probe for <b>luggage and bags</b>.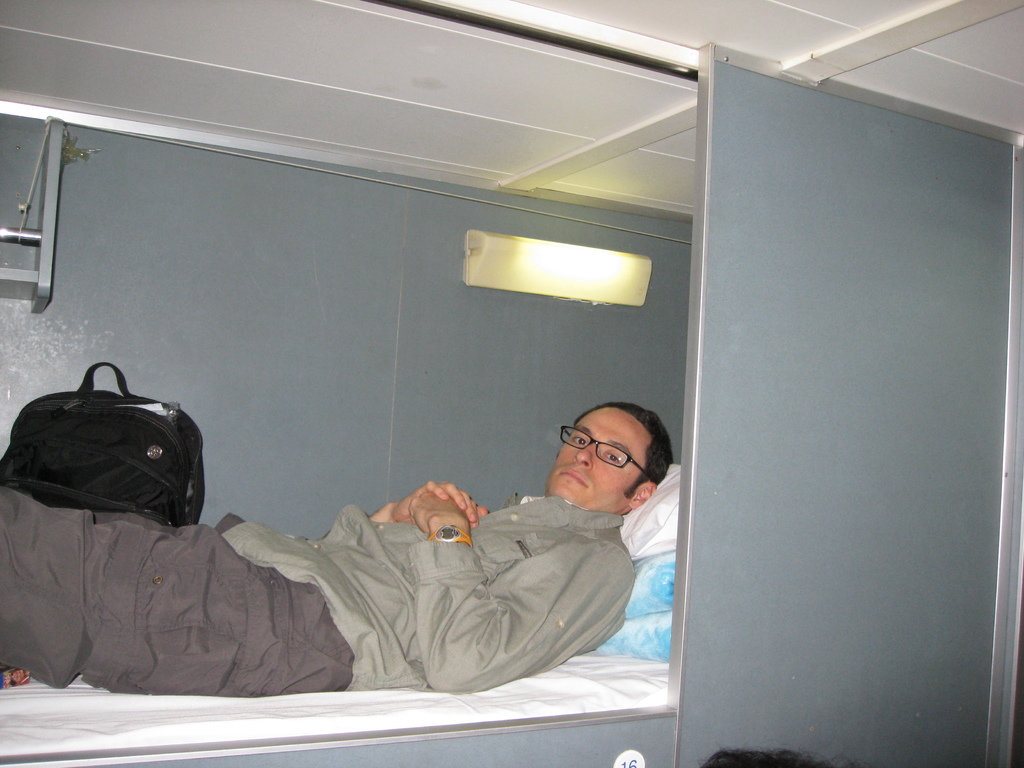
Probe result: detection(7, 351, 205, 534).
